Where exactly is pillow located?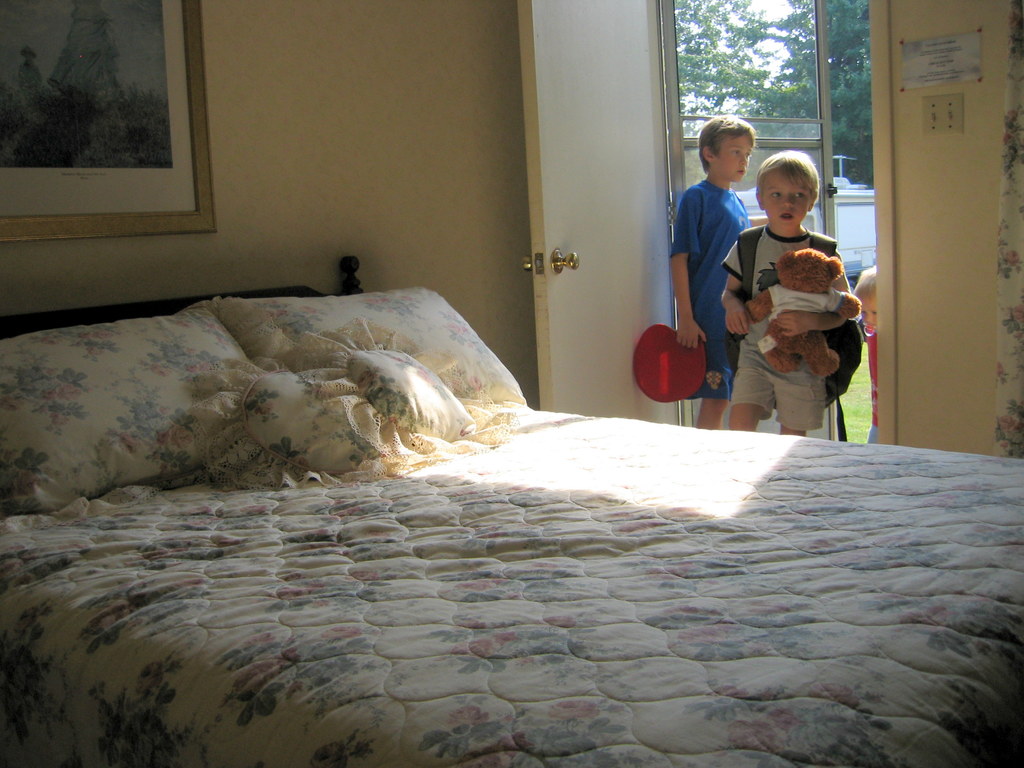
Its bounding box is Rect(218, 284, 529, 414).
